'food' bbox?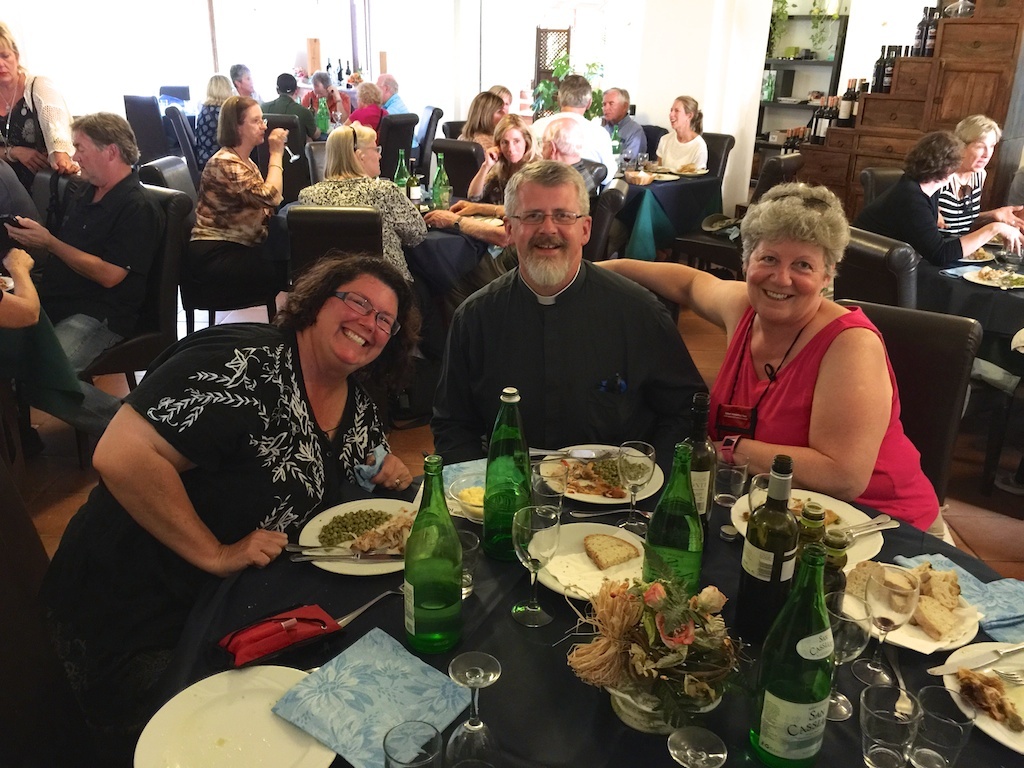
349,506,415,557
